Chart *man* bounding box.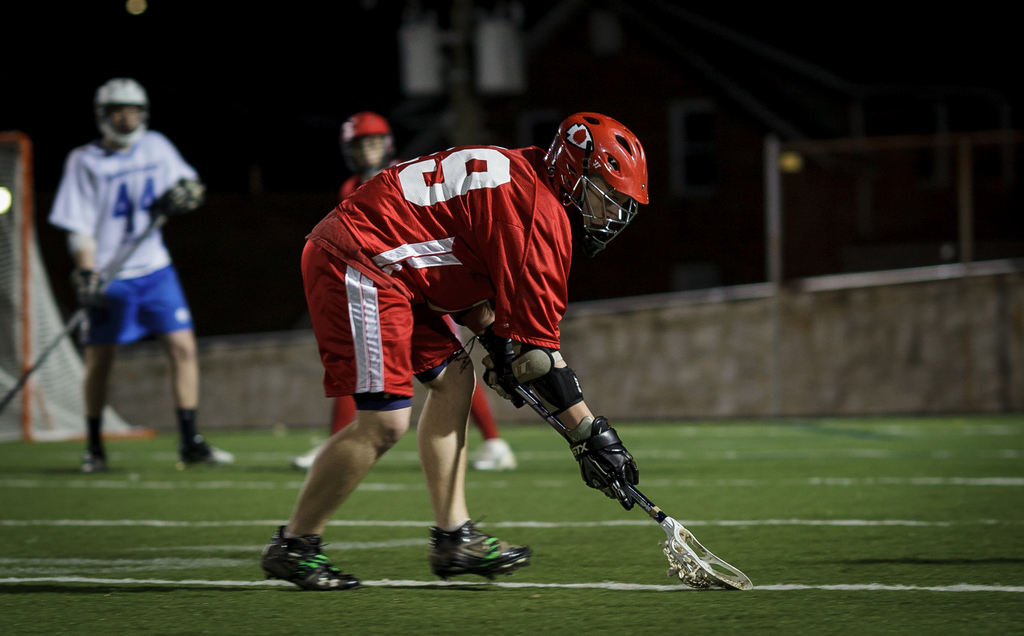
Charted: rect(35, 81, 213, 489).
